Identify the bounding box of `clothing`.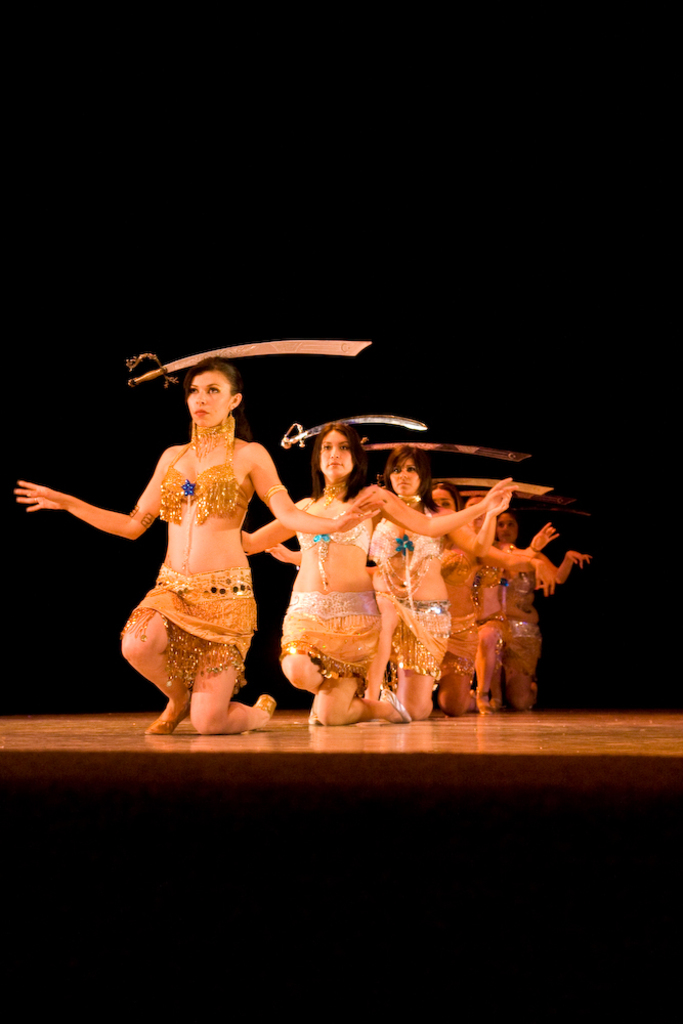
<region>279, 589, 378, 682</region>.
